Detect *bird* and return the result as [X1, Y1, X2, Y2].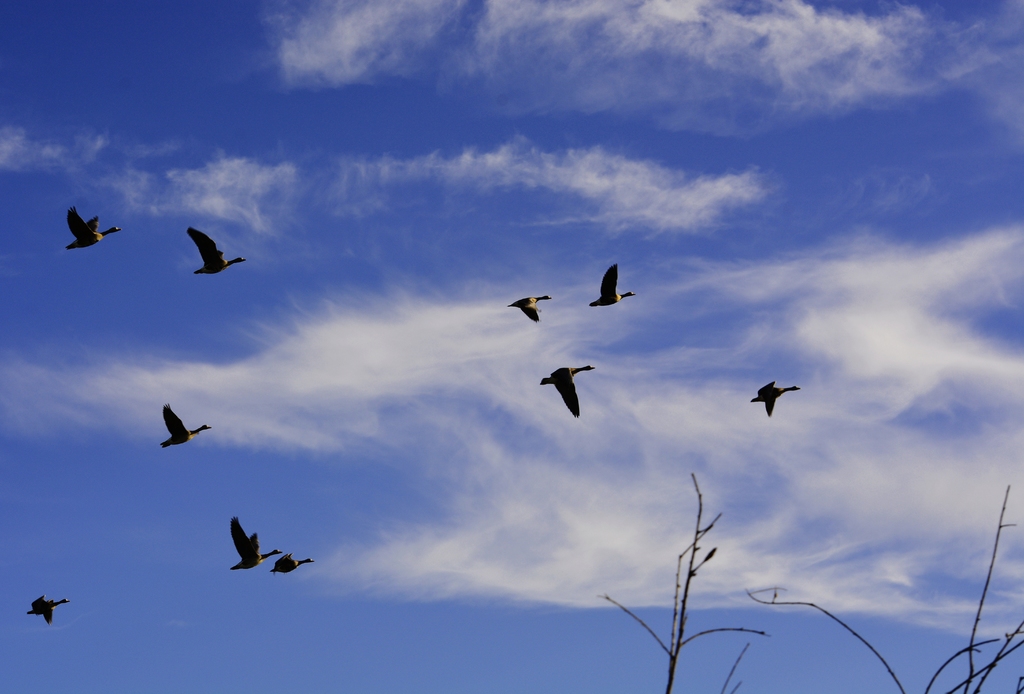
[259, 551, 312, 577].
